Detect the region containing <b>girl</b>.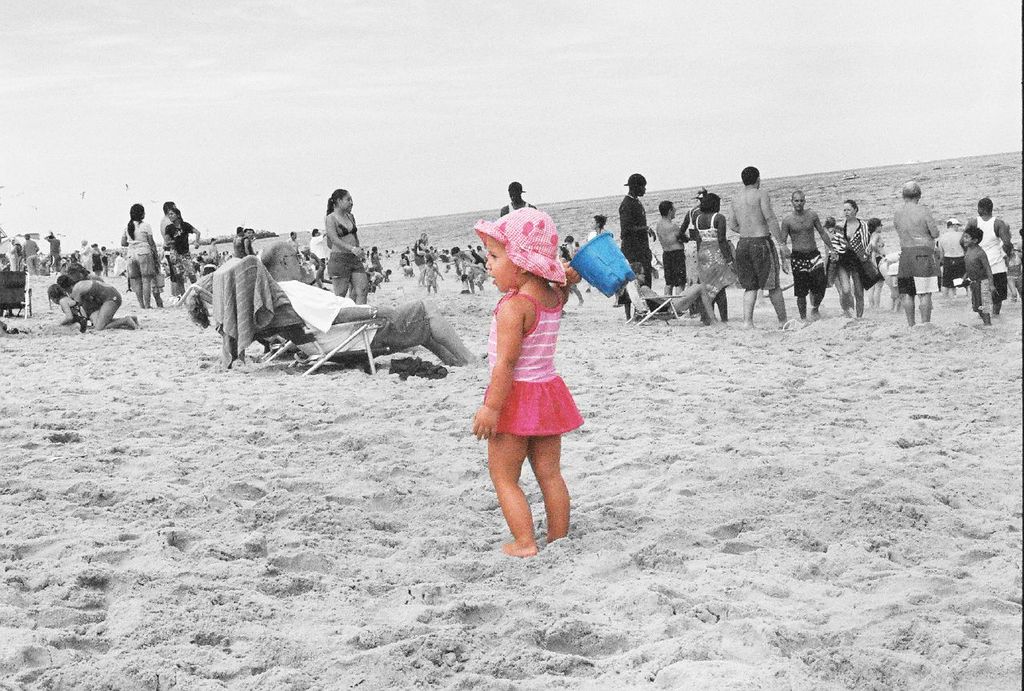
rect(118, 203, 159, 309).
